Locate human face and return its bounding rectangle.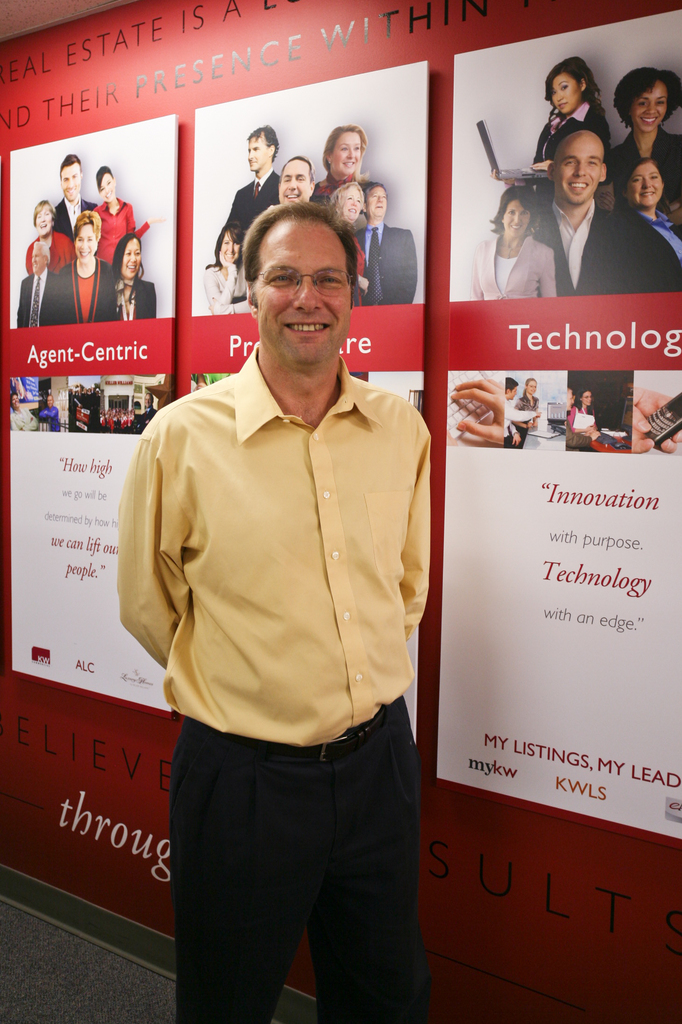
select_region(64, 159, 81, 204).
